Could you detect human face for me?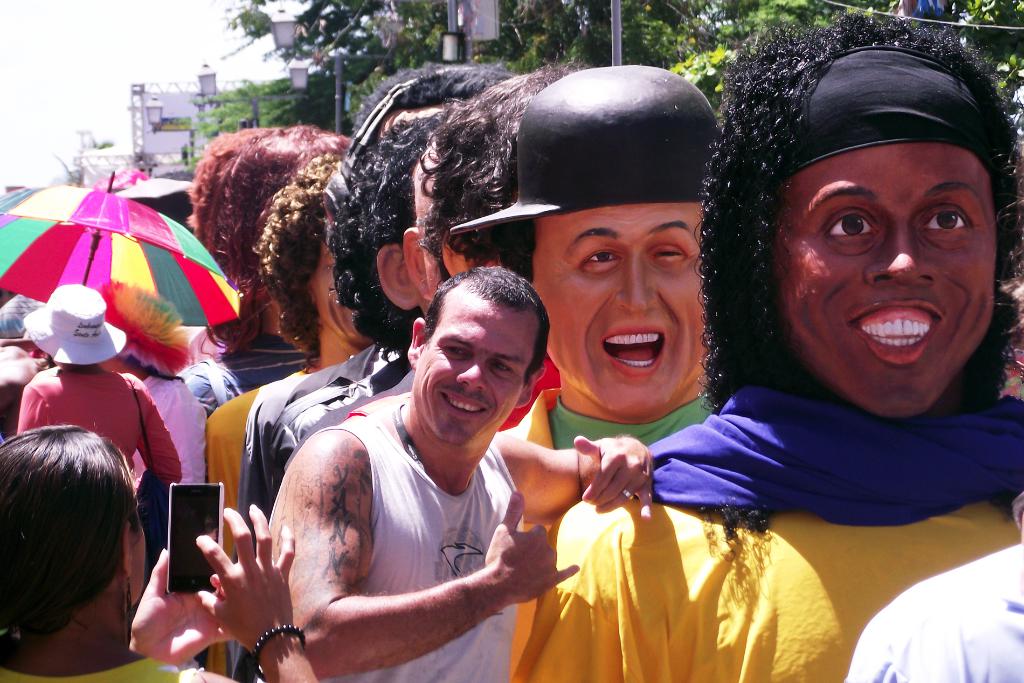
Detection result: 414 283 543 451.
